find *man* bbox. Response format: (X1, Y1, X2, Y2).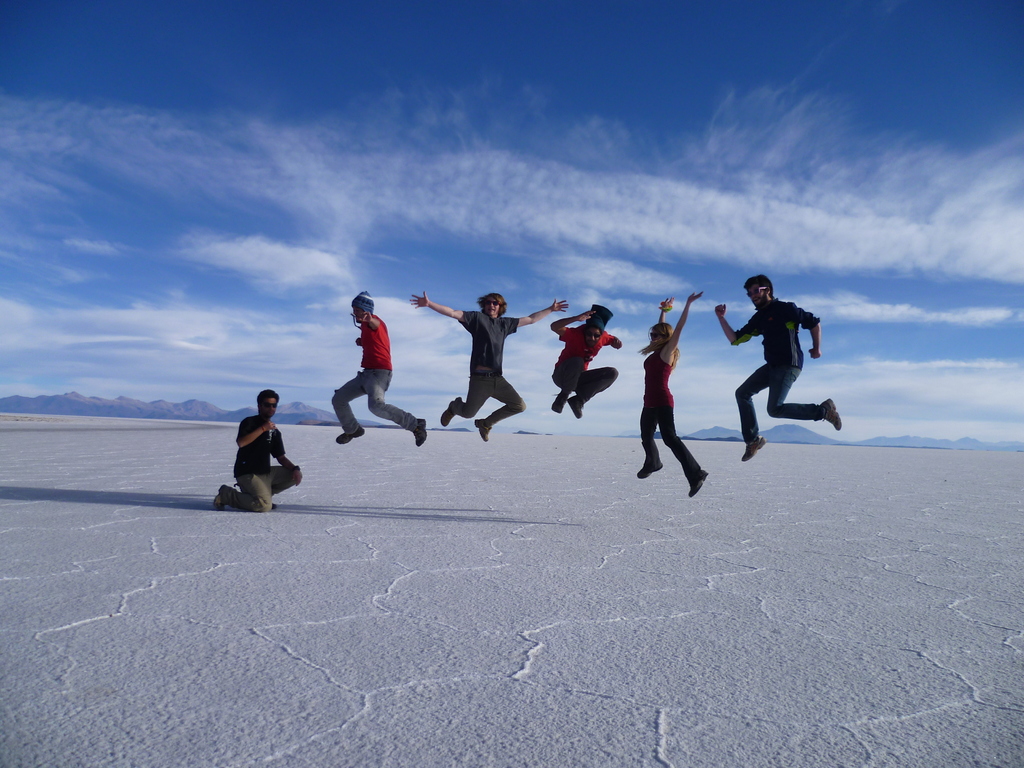
(210, 387, 301, 511).
